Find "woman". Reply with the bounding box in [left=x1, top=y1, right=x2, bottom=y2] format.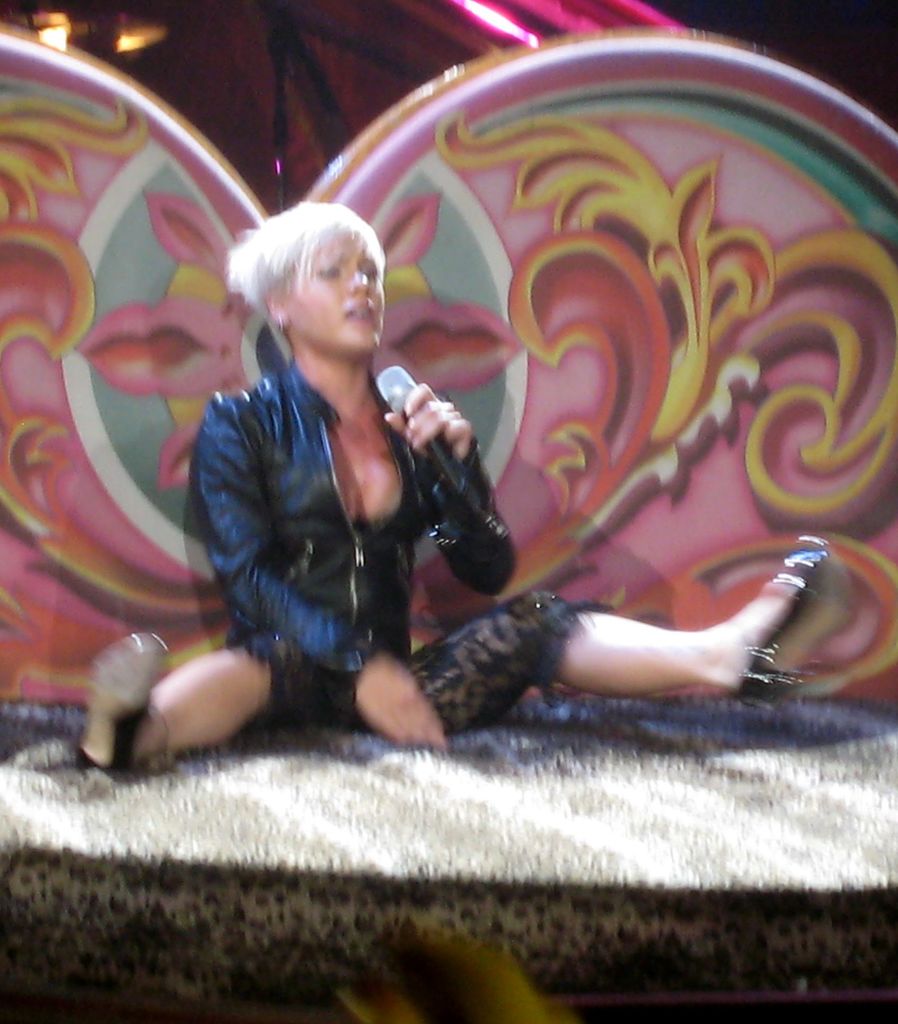
[left=108, top=82, right=807, bottom=839].
